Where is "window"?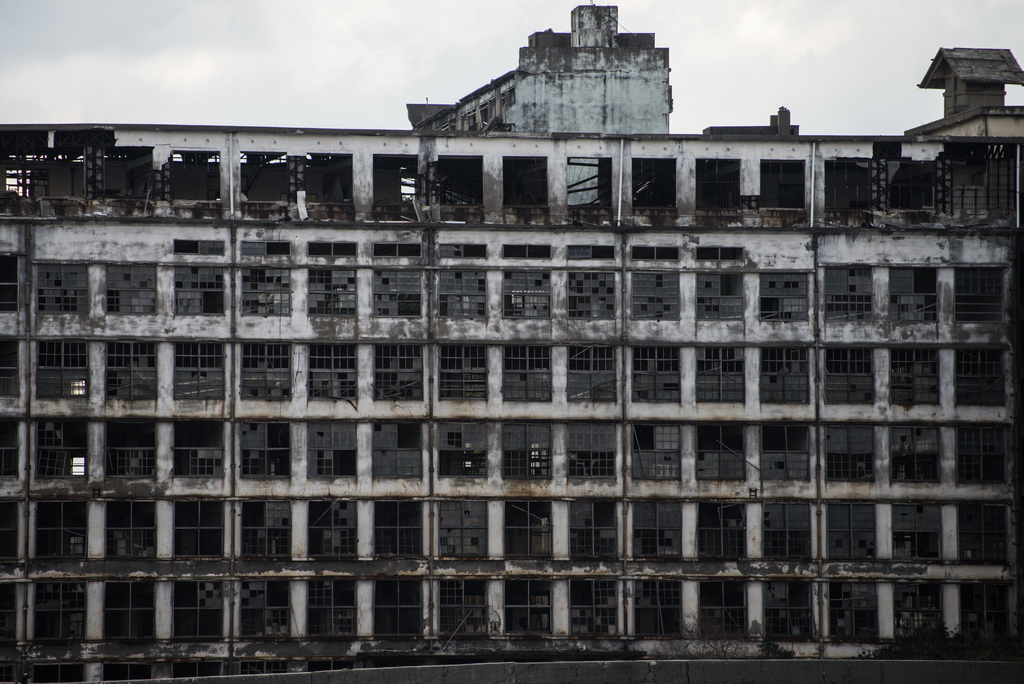
{"left": 31, "top": 420, "right": 92, "bottom": 476}.
